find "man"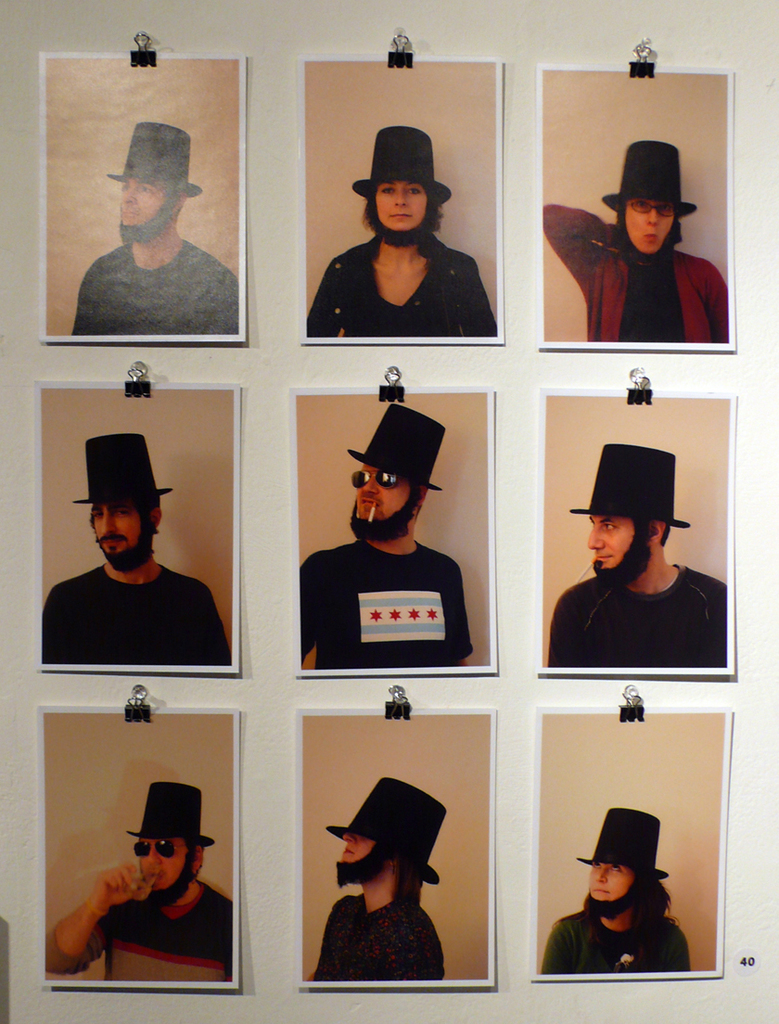
538:806:691:975
